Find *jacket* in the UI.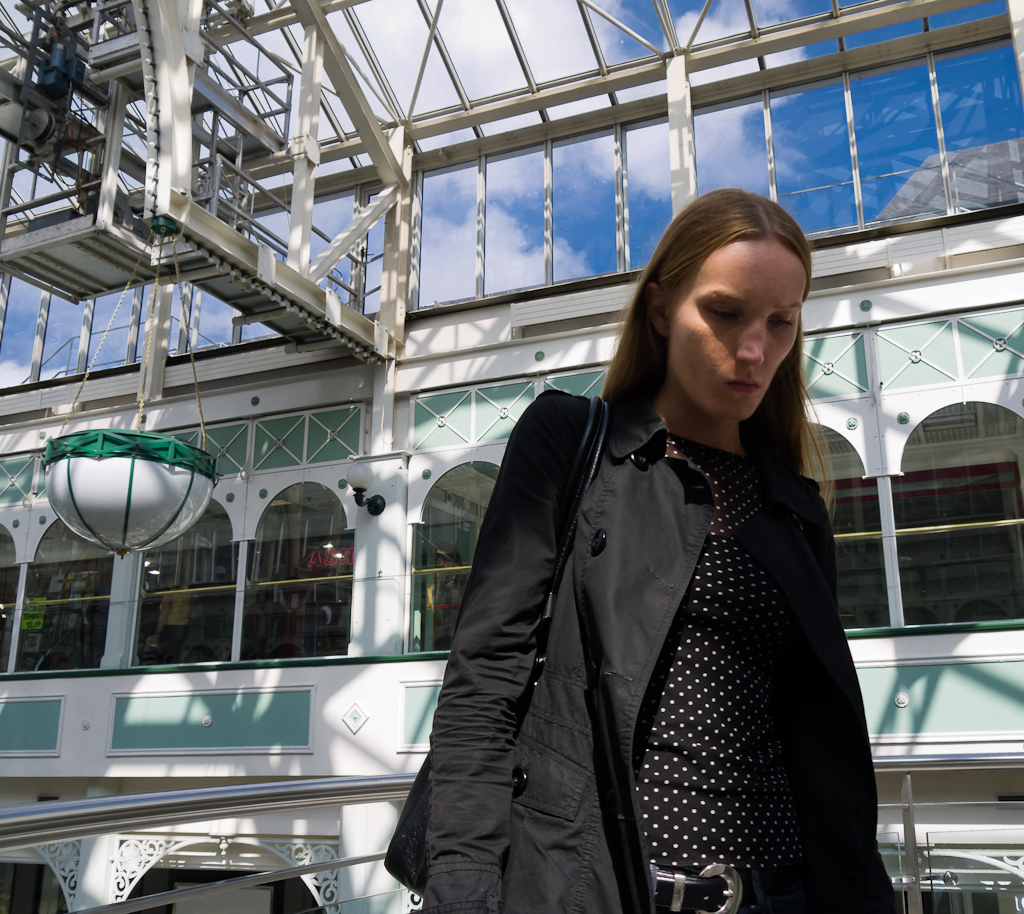
UI element at box=[353, 391, 872, 900].
